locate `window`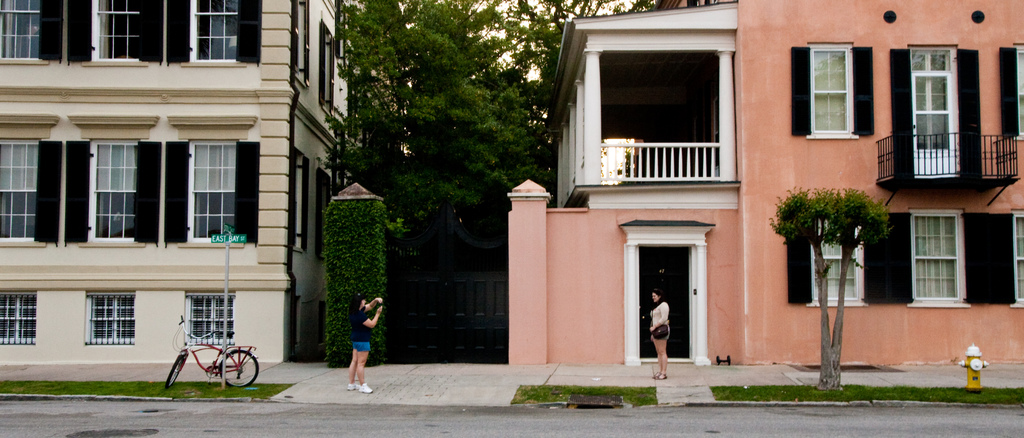
x1=810, y1=43, x2=854, y2=140
